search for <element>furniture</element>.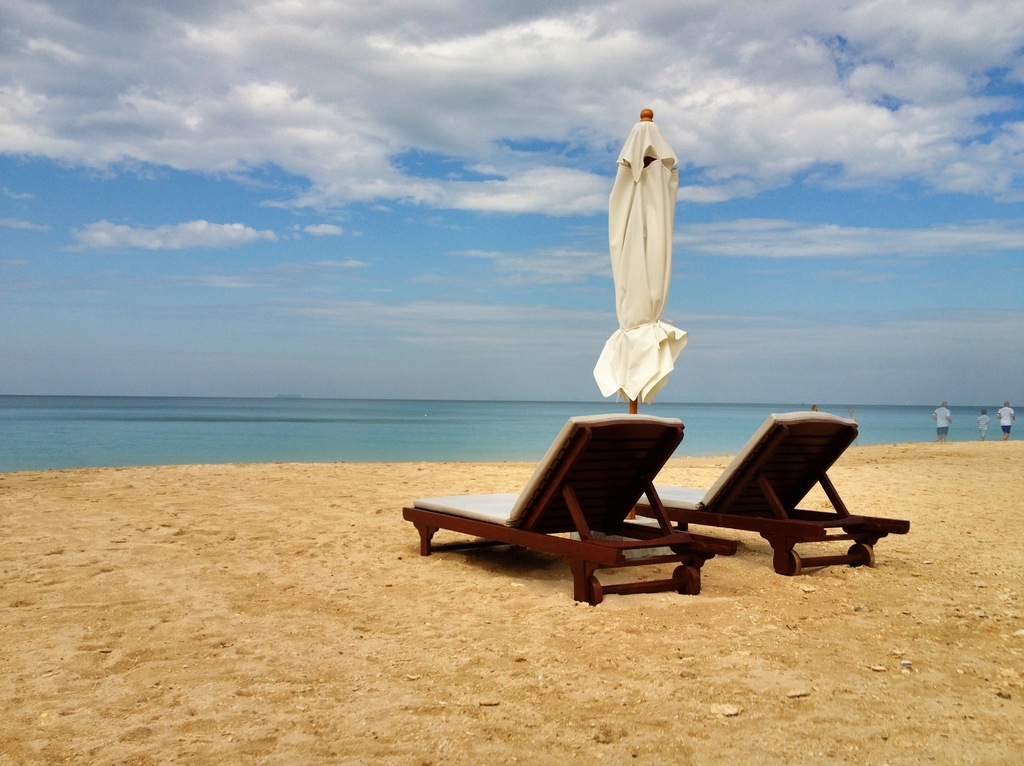
Found at locate(402, 418, 739, 605).
